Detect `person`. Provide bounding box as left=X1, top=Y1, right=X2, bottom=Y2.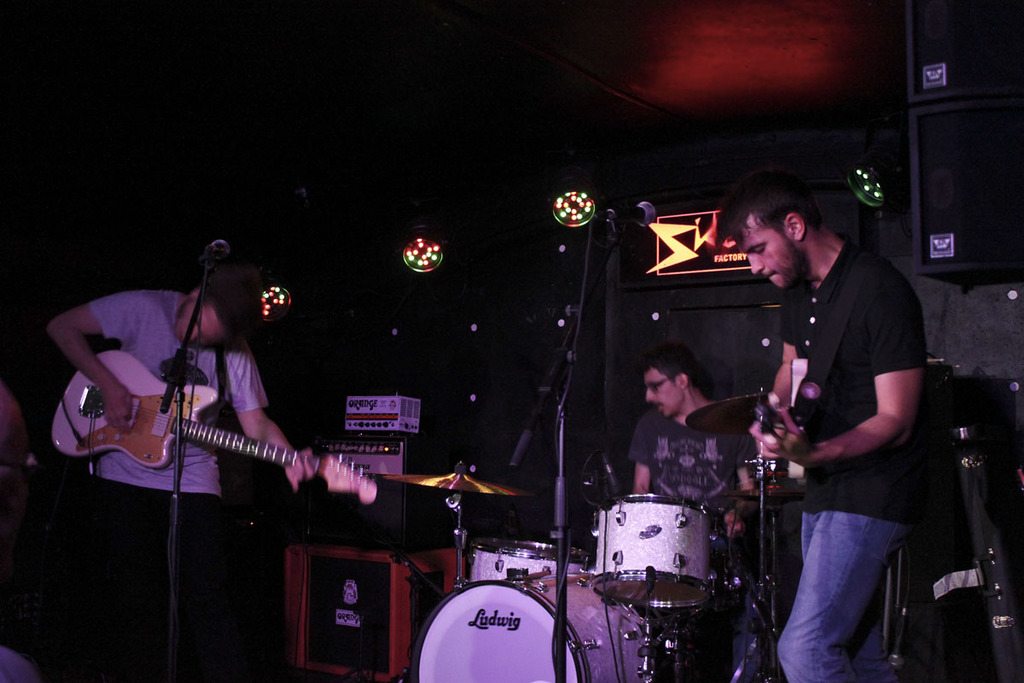
left=46, top=258, right=381, bottom=682.
